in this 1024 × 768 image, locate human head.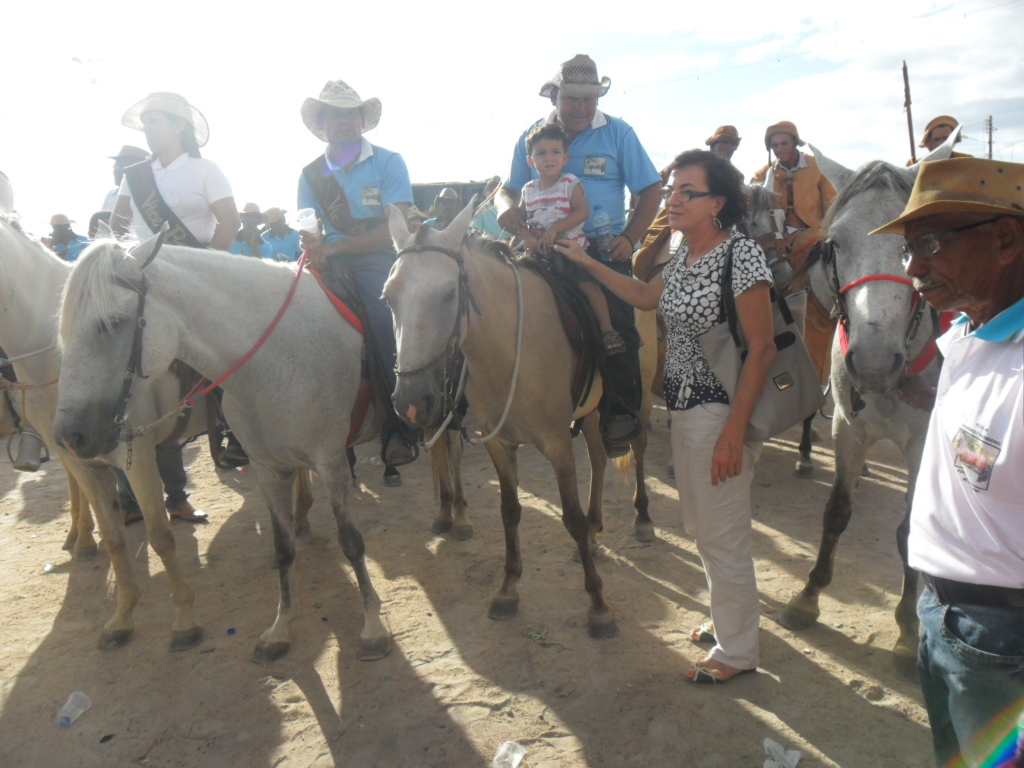
Bounding box: [x1=765, y1=121, x2=803, y2=166].
